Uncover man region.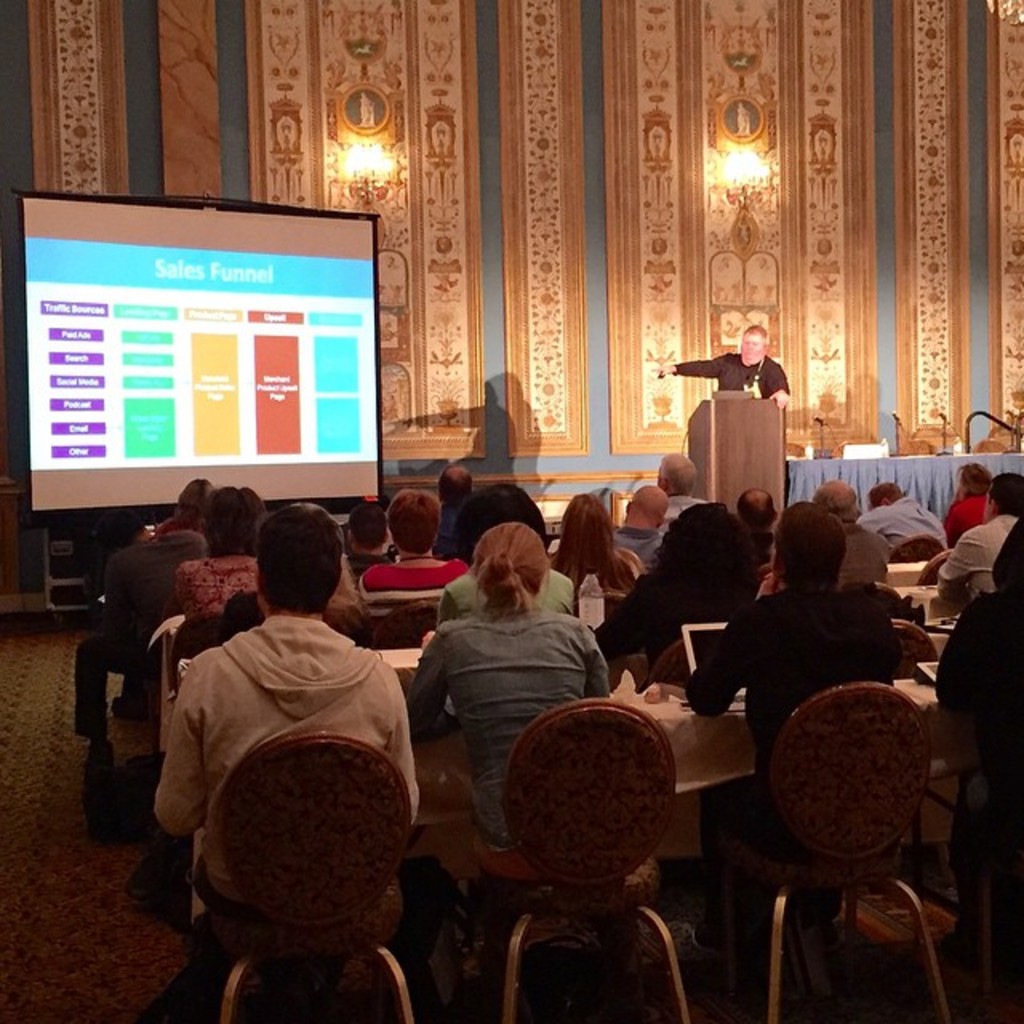
Uncovered: <bbox>133, 496, 459, 979</bbox>.
